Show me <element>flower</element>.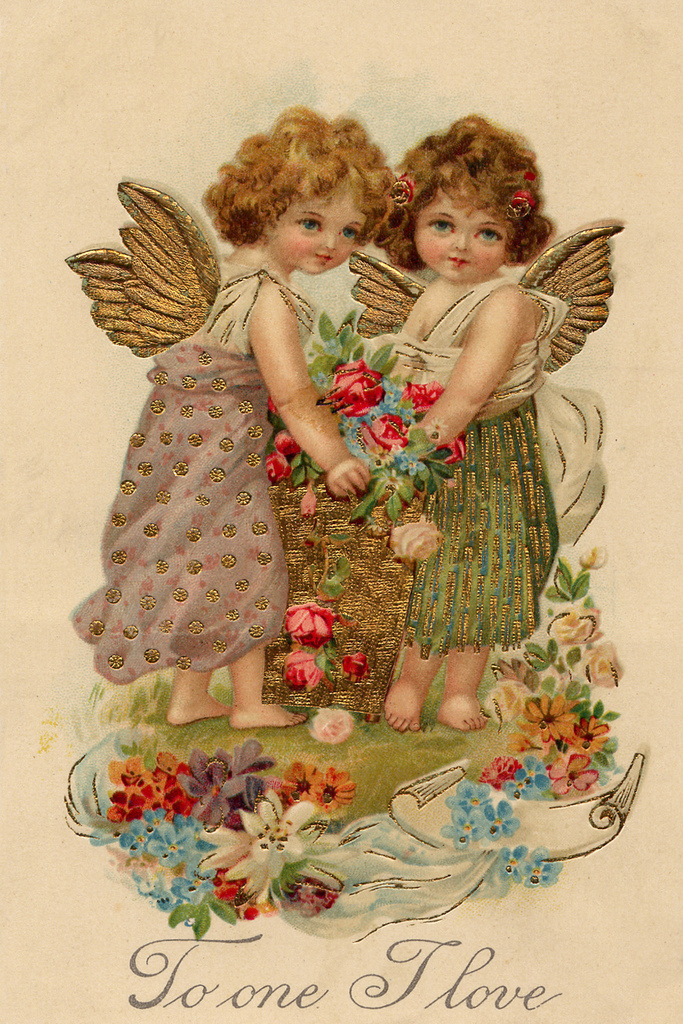
<element>flower</element> is here: (139,460,153,476).
